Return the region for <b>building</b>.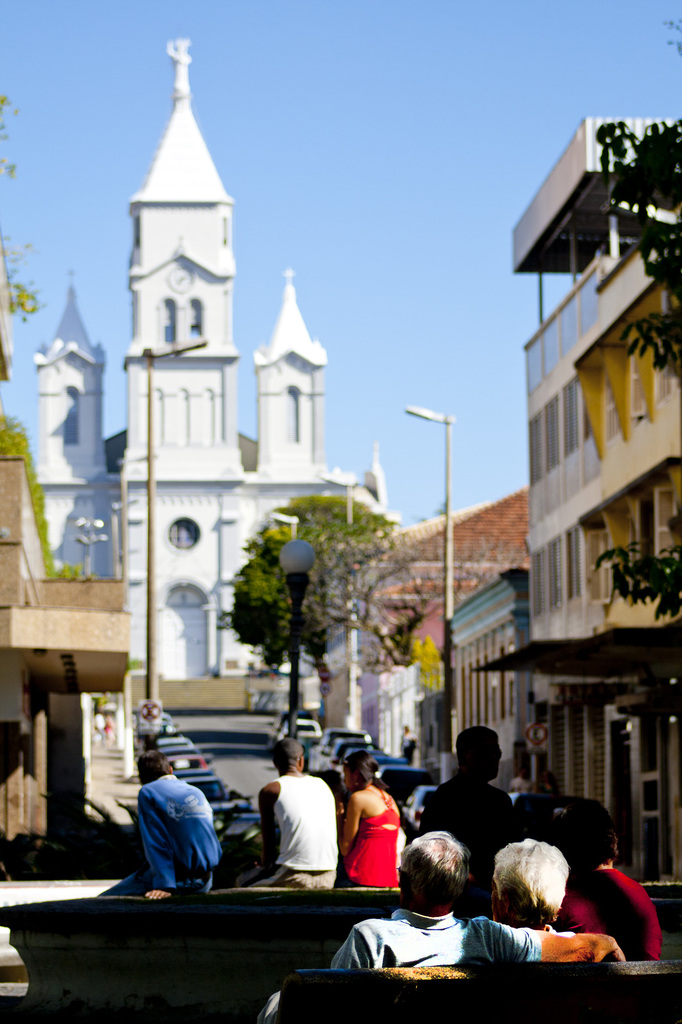
box(432, 570, 517, 790).
